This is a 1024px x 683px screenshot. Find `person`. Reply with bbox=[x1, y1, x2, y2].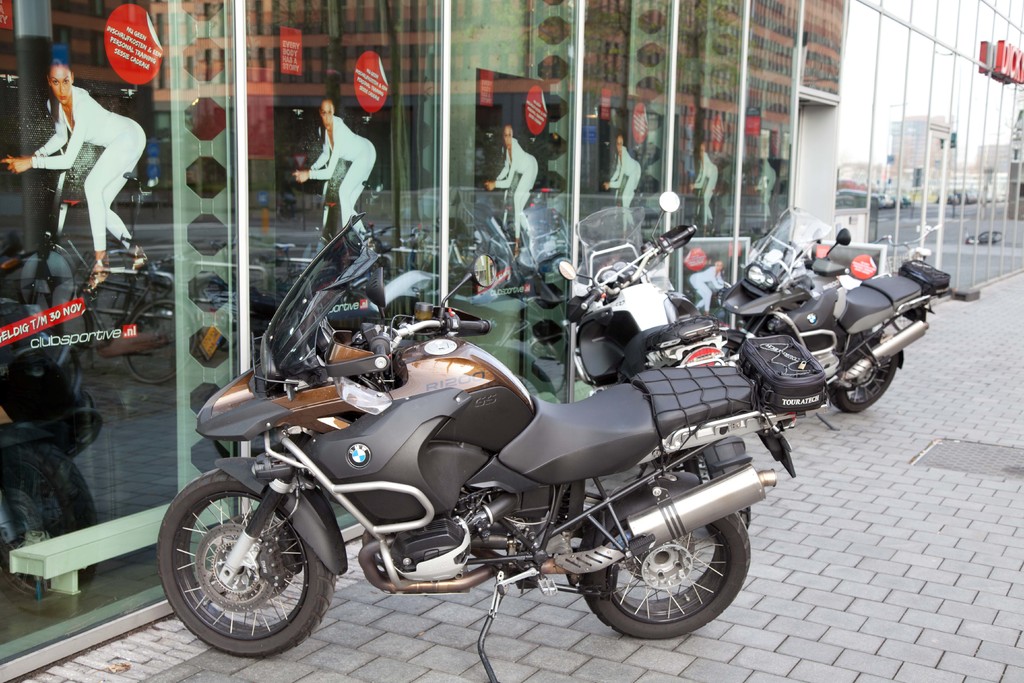
bbox=[291, 97, 377, 239].
